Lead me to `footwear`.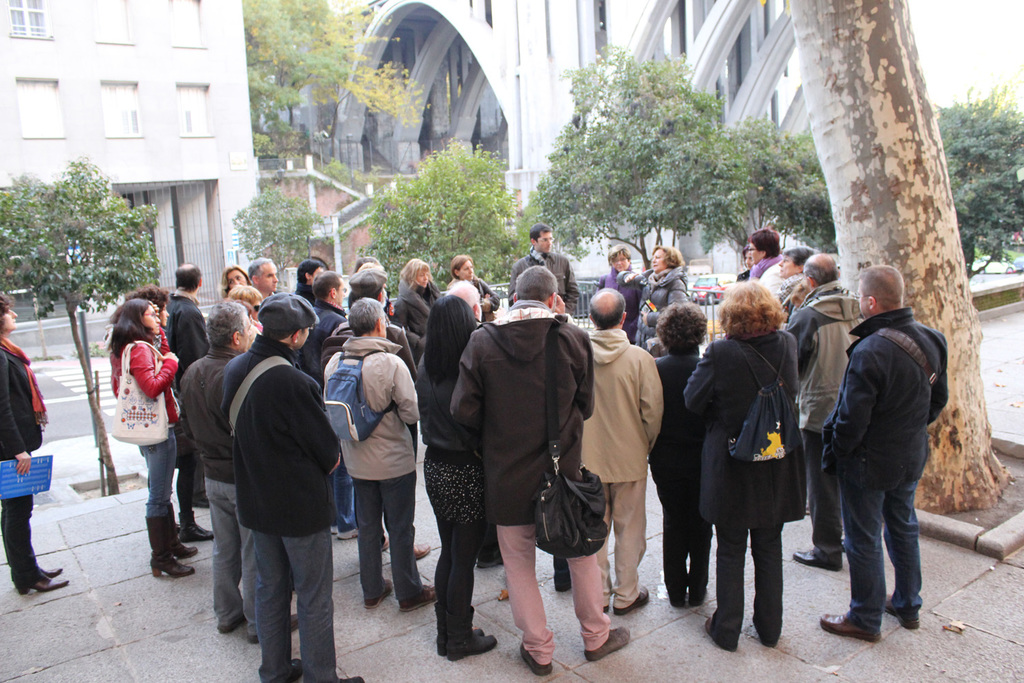
Lead to pyautogui.locateOnScreen(365, 581, 393, 611).
